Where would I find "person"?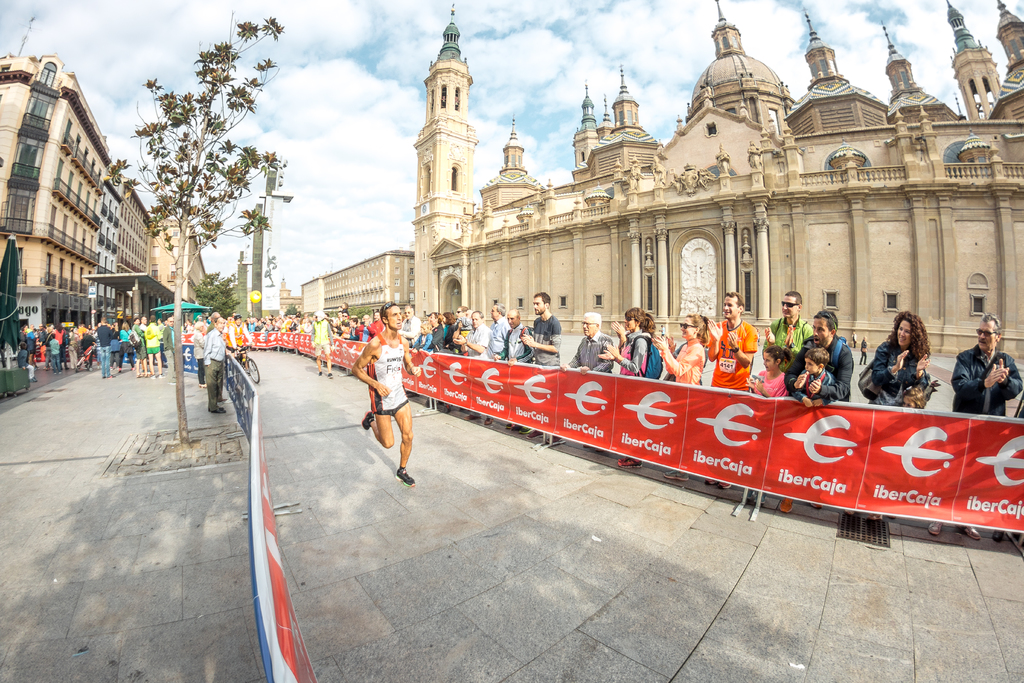
At 111,316,131,371.
